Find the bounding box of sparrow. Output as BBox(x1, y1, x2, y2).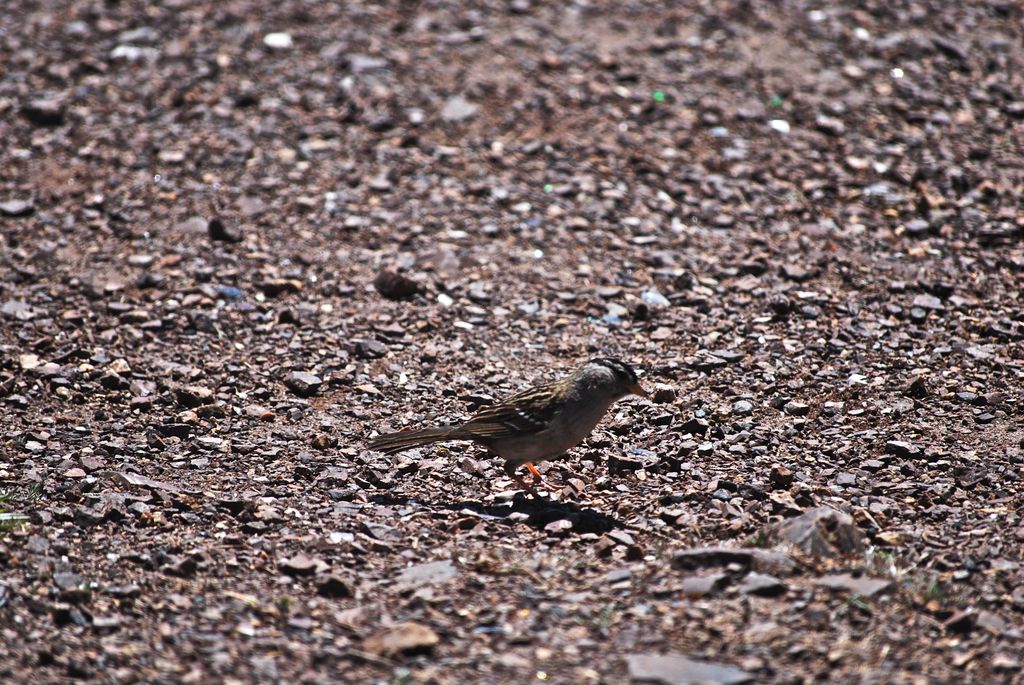
BBox(369, 358, 639, 502).
